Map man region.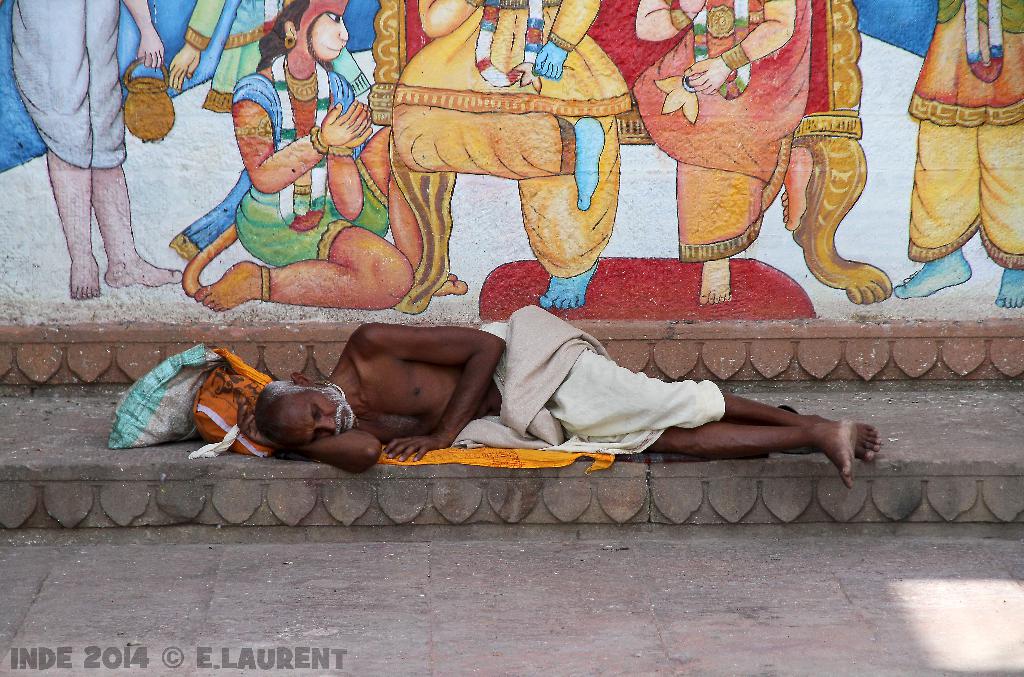
Mapped to [390,0,635,310].
